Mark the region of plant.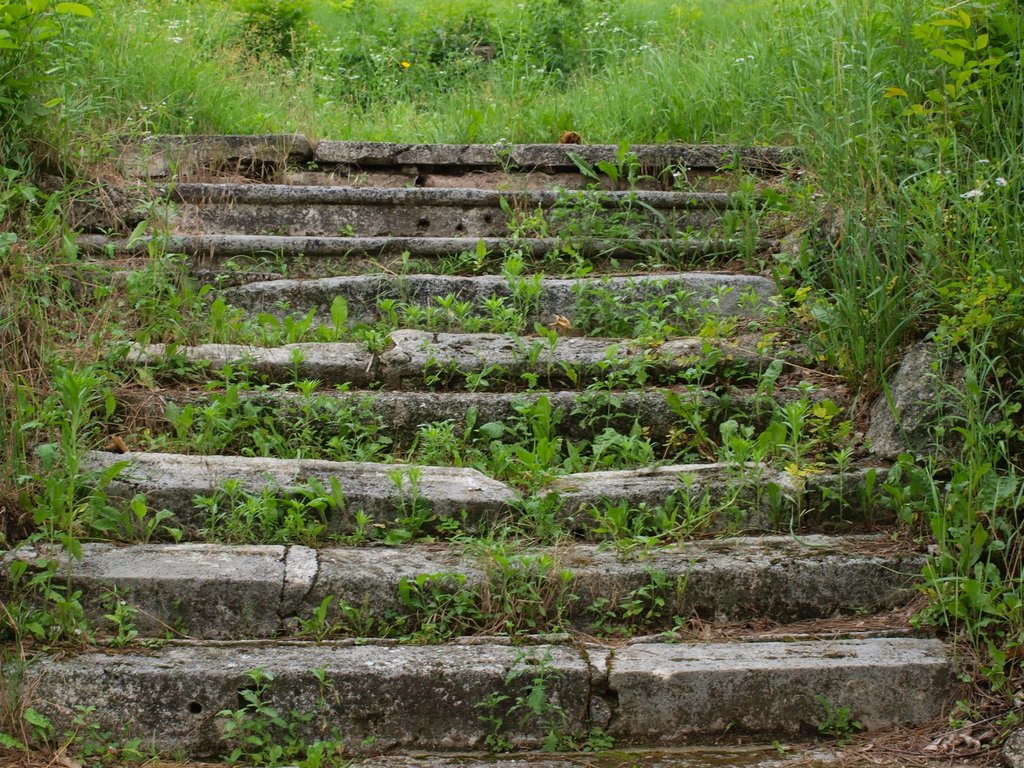
Region: bbox(371, 244, 427, 279).
